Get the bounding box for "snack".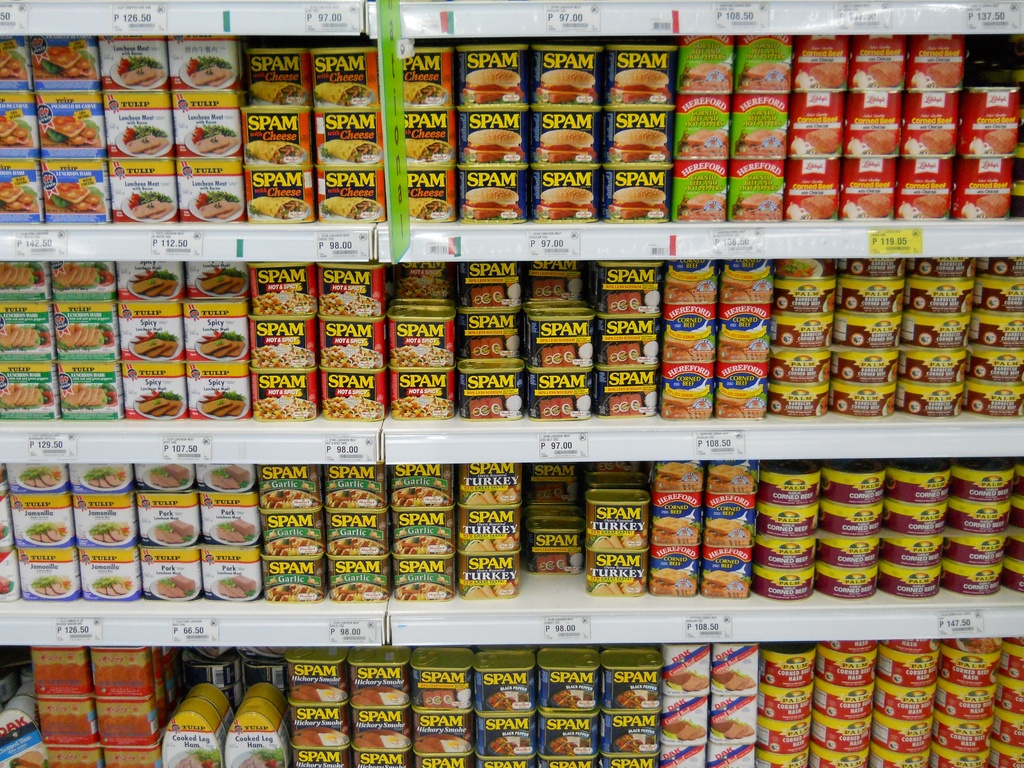
131/277/160/294.
